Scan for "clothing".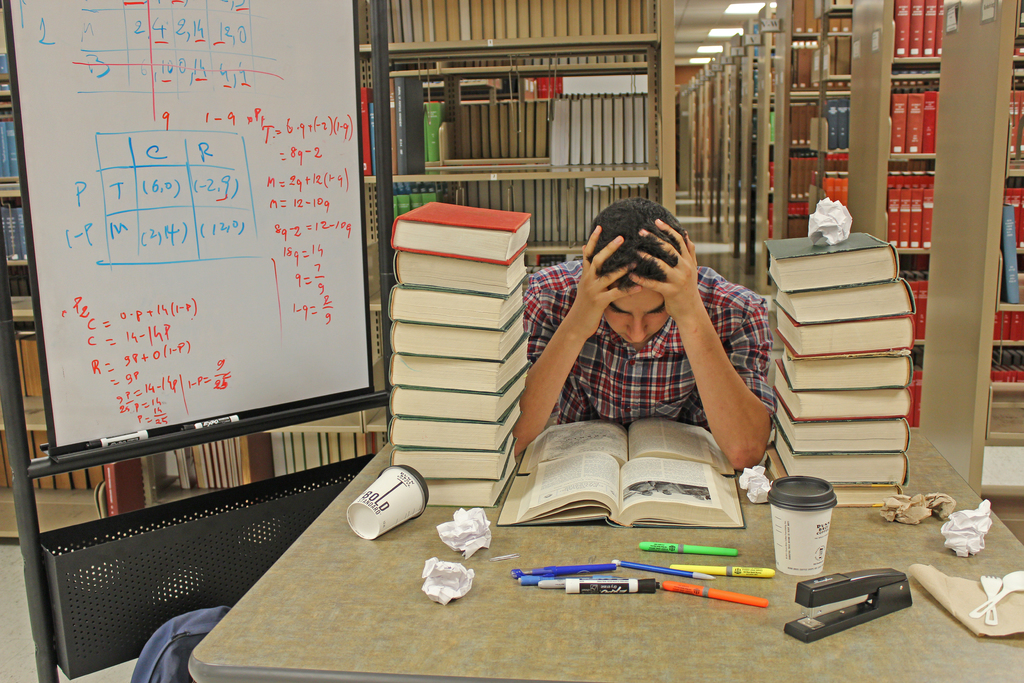
Scan result: 522, 246, 751, 467.
